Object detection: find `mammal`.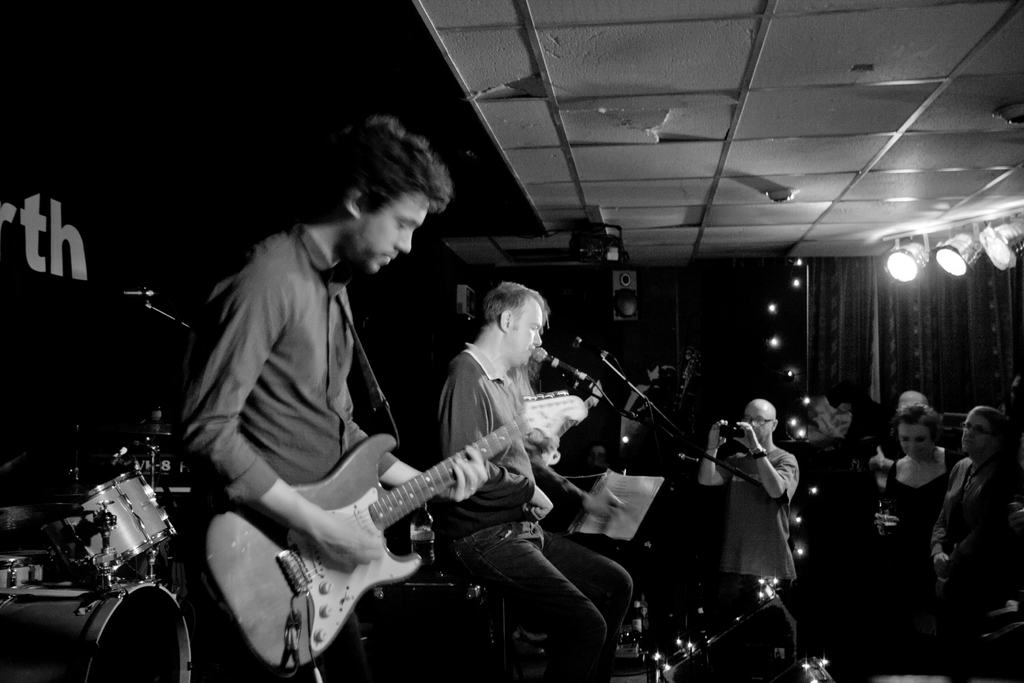
locate(696, 404, 801, 595).
